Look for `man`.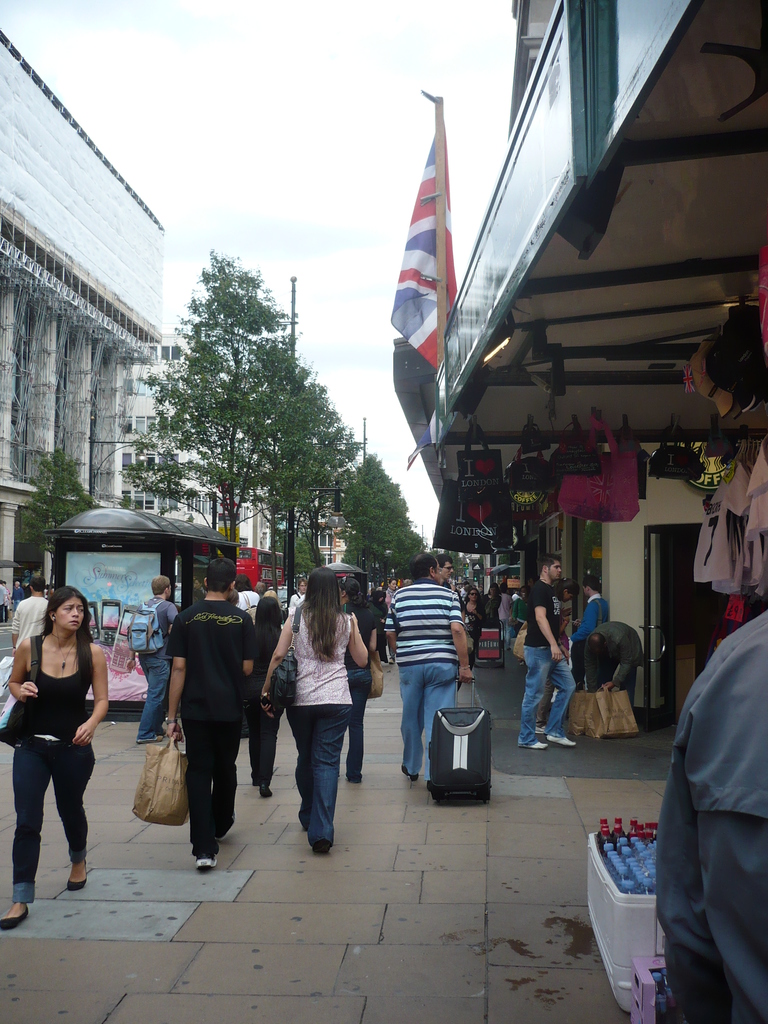
Found: BBox(11, 579, 25, 612).
